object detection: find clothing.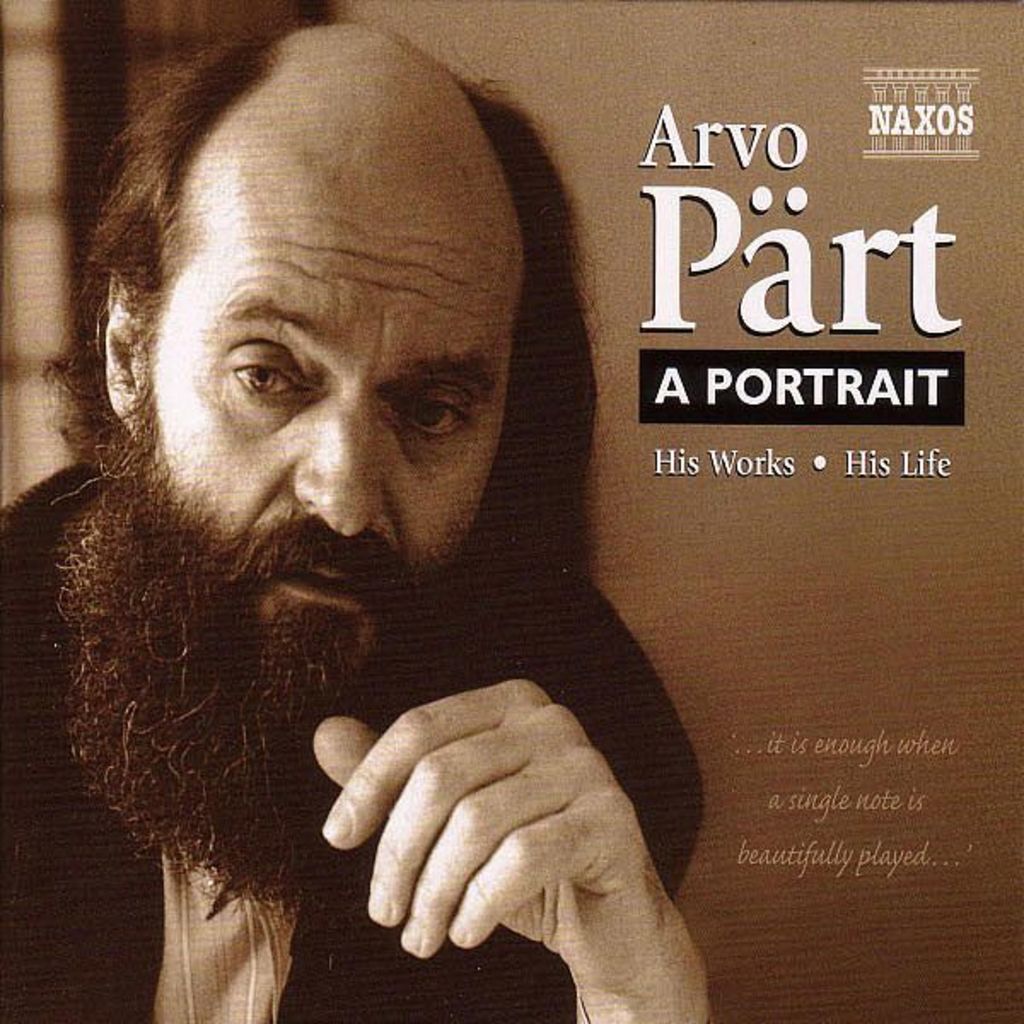
l=0, t=459, r=696, b=1022.
